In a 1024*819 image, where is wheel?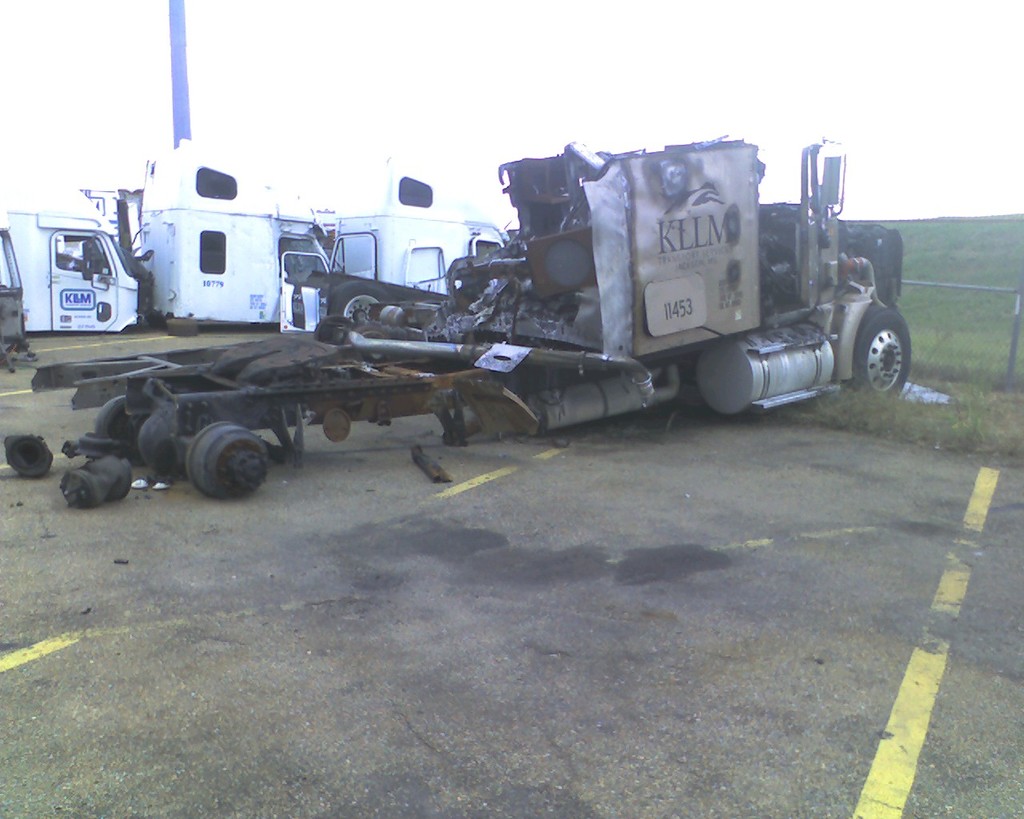
<region>92, 394, 160, 469</region>.
